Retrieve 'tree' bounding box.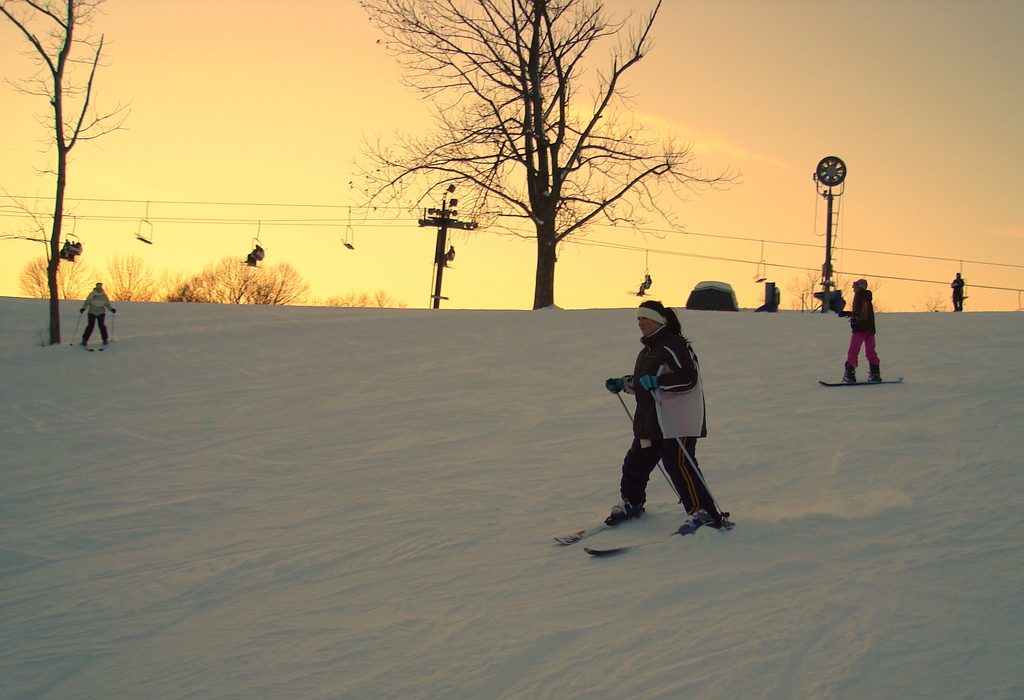
Bounding box: region(10, 0, 122, 297).
